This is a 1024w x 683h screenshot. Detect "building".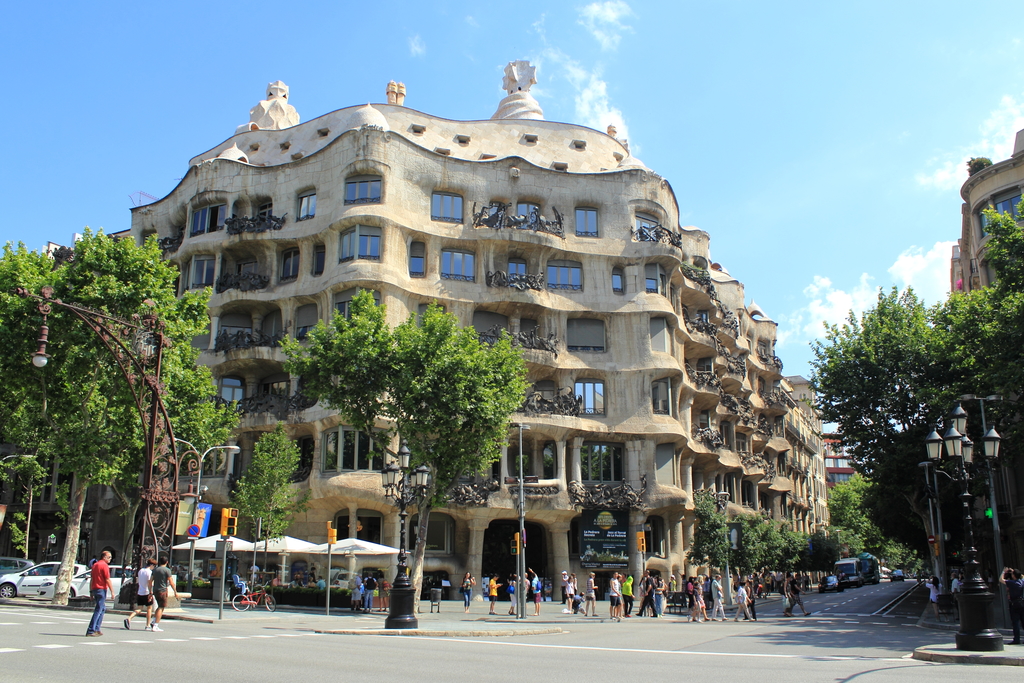
x1=825 y1=432 x2=856 y2=493.
